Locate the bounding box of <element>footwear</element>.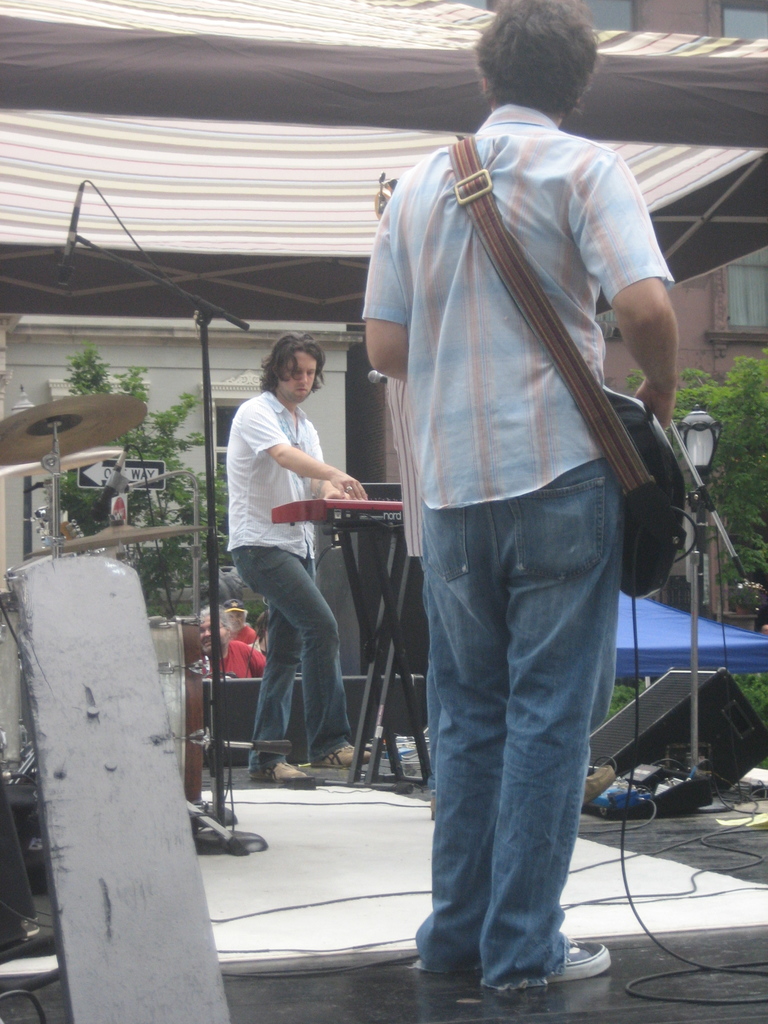
Bounding box: detection(315, 739, 376, 767).
